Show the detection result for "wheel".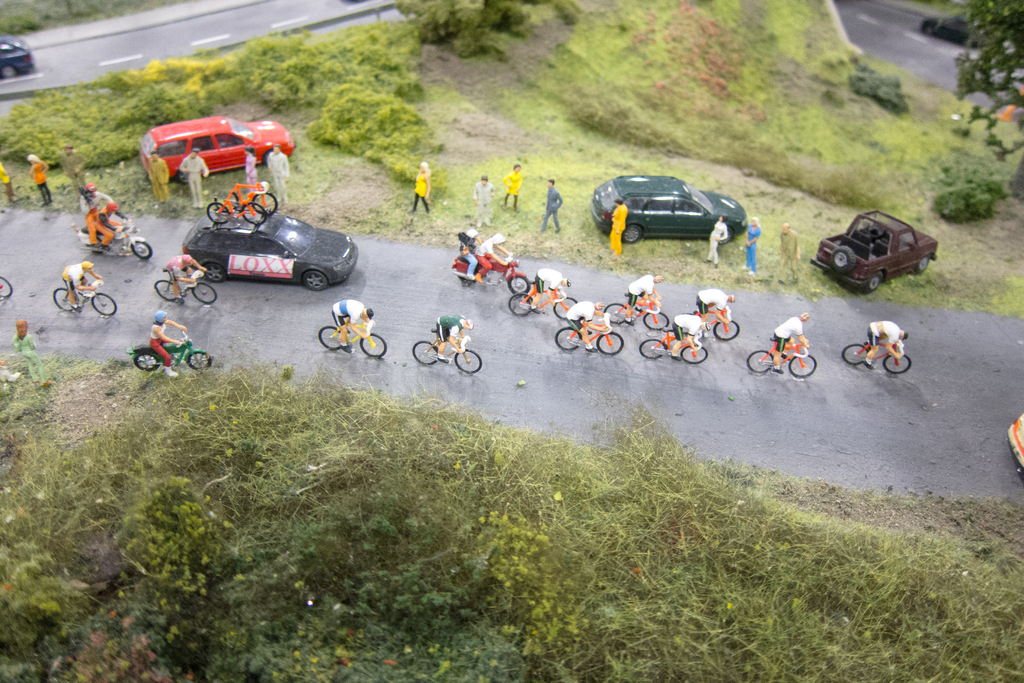
x1=188, y1=352, x2=210, y2=369.
